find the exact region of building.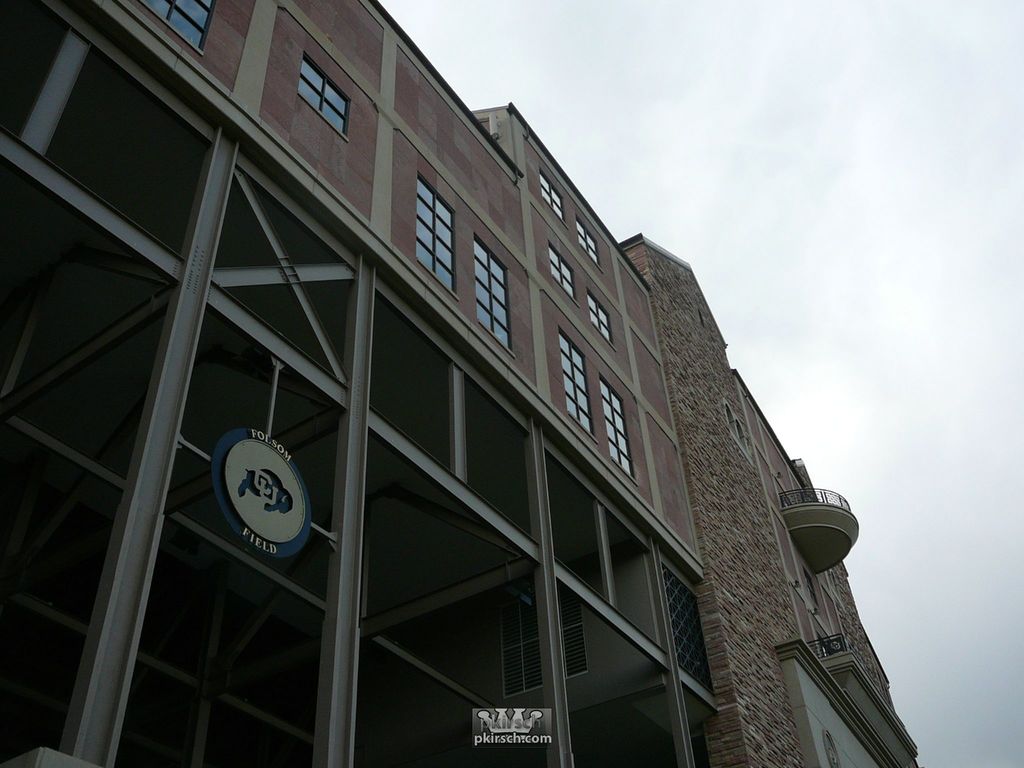
Exact region: 0 0 921 765.
